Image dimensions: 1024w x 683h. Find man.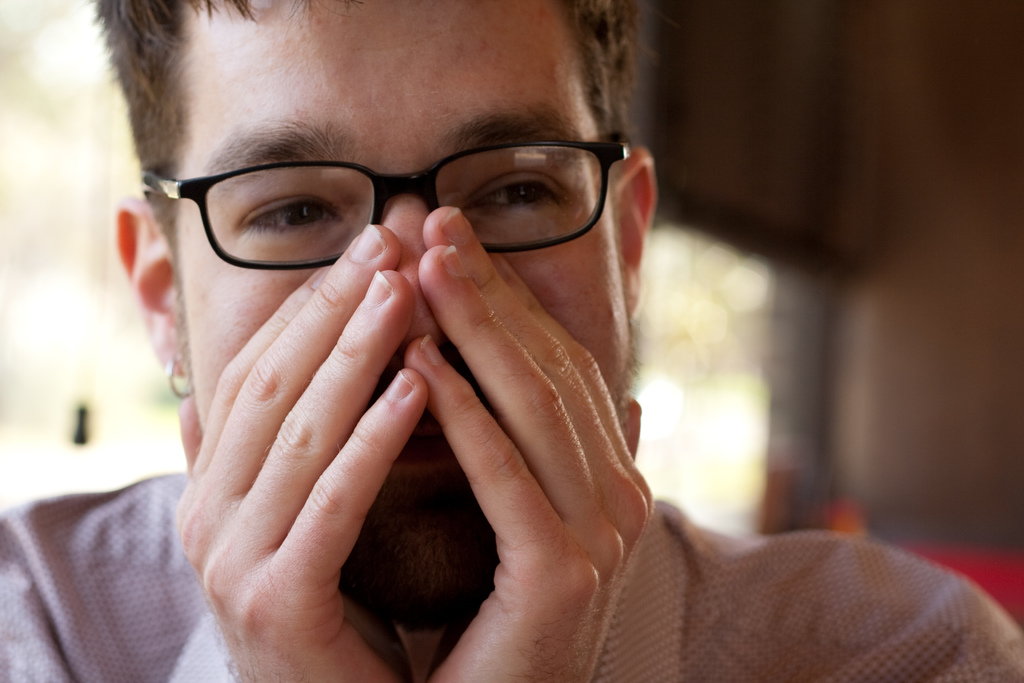
box(0, 8, 1023, 682).
